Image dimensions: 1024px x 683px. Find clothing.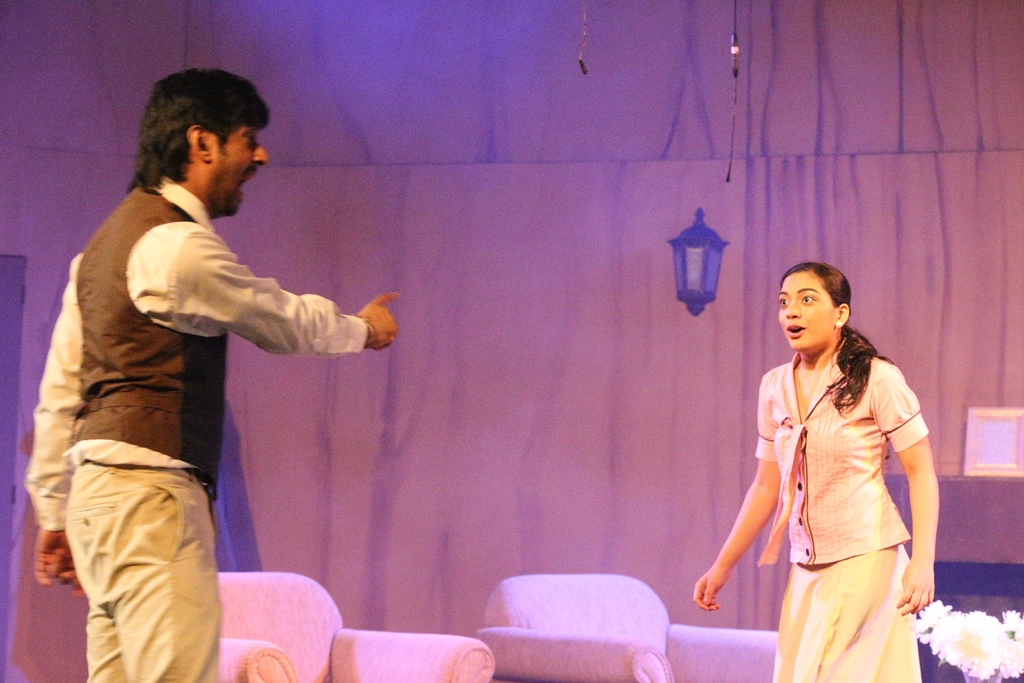
(40, 110, 344, 643).
